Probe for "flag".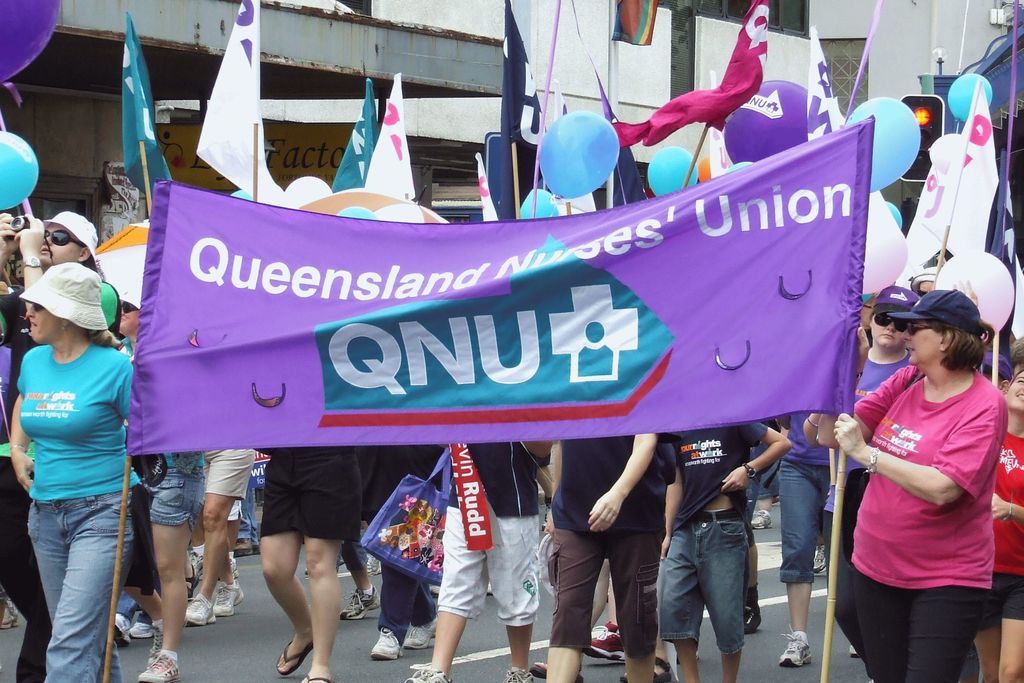
Probe result: bbox=(913, 76, 1013, 284).
